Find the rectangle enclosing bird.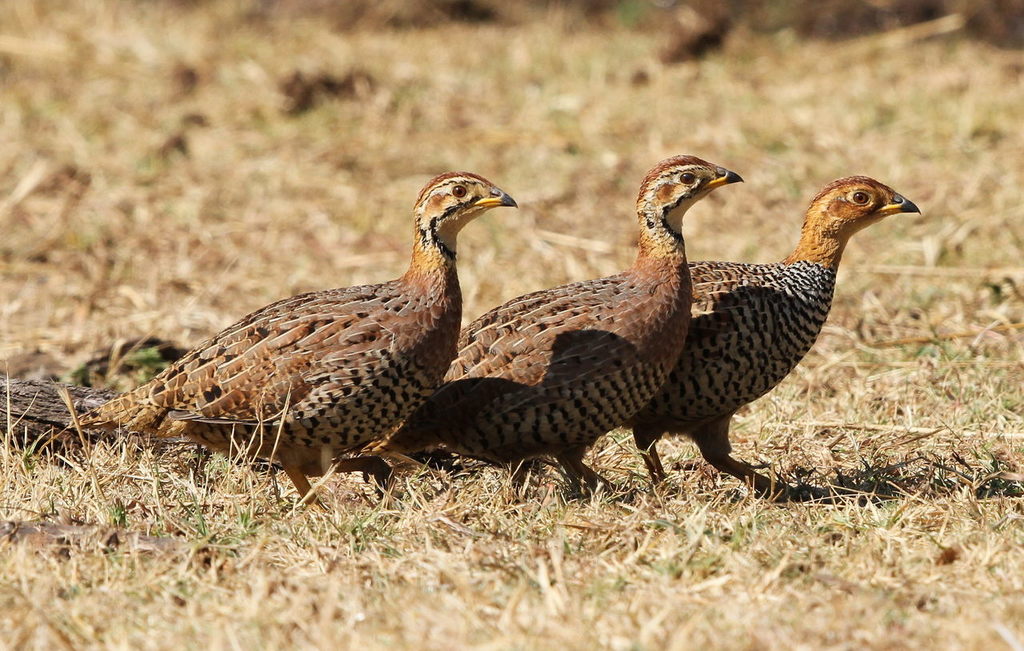
region(81, 153, 745, 498).
